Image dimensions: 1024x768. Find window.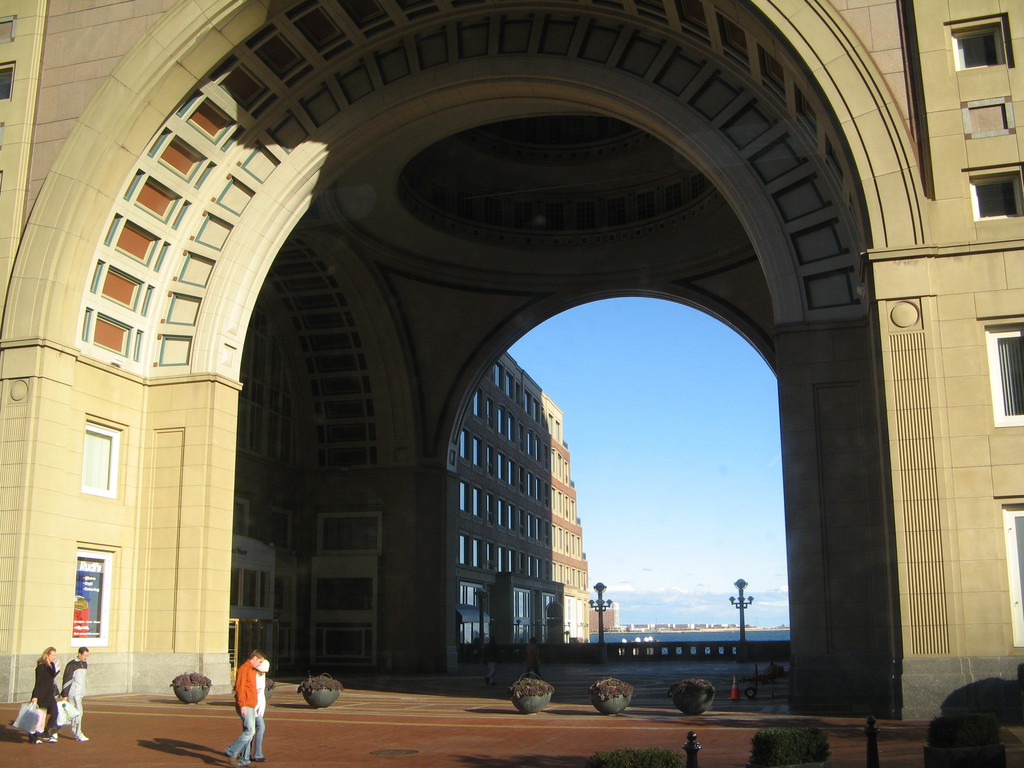
bbox=[979, 307, 1023, 428].
